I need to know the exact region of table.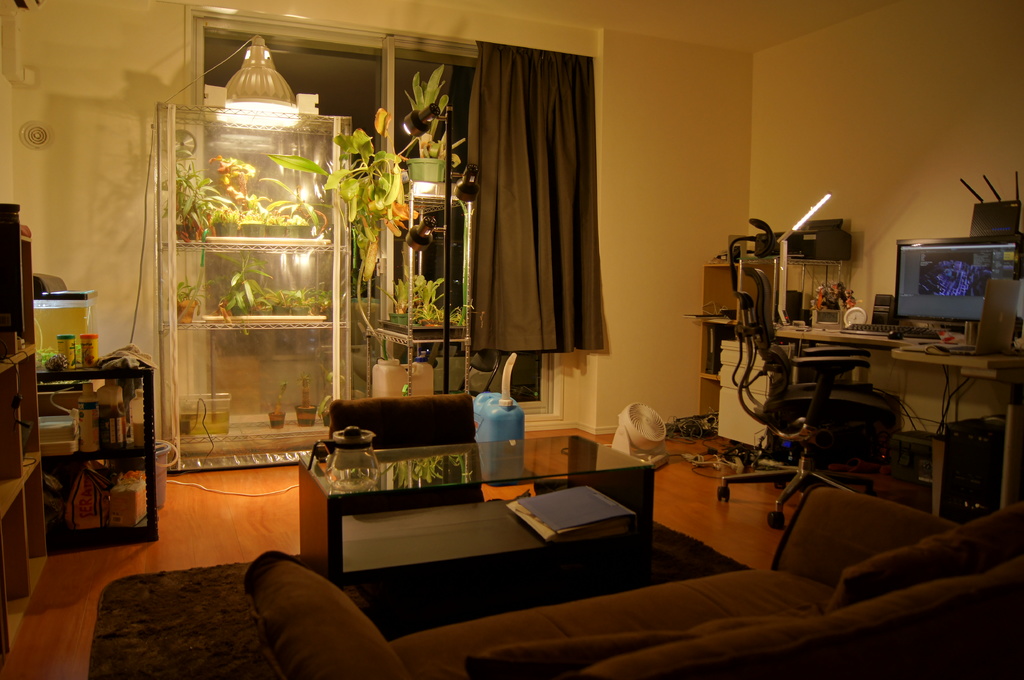
Region: box(299, 432, 654, 590).
